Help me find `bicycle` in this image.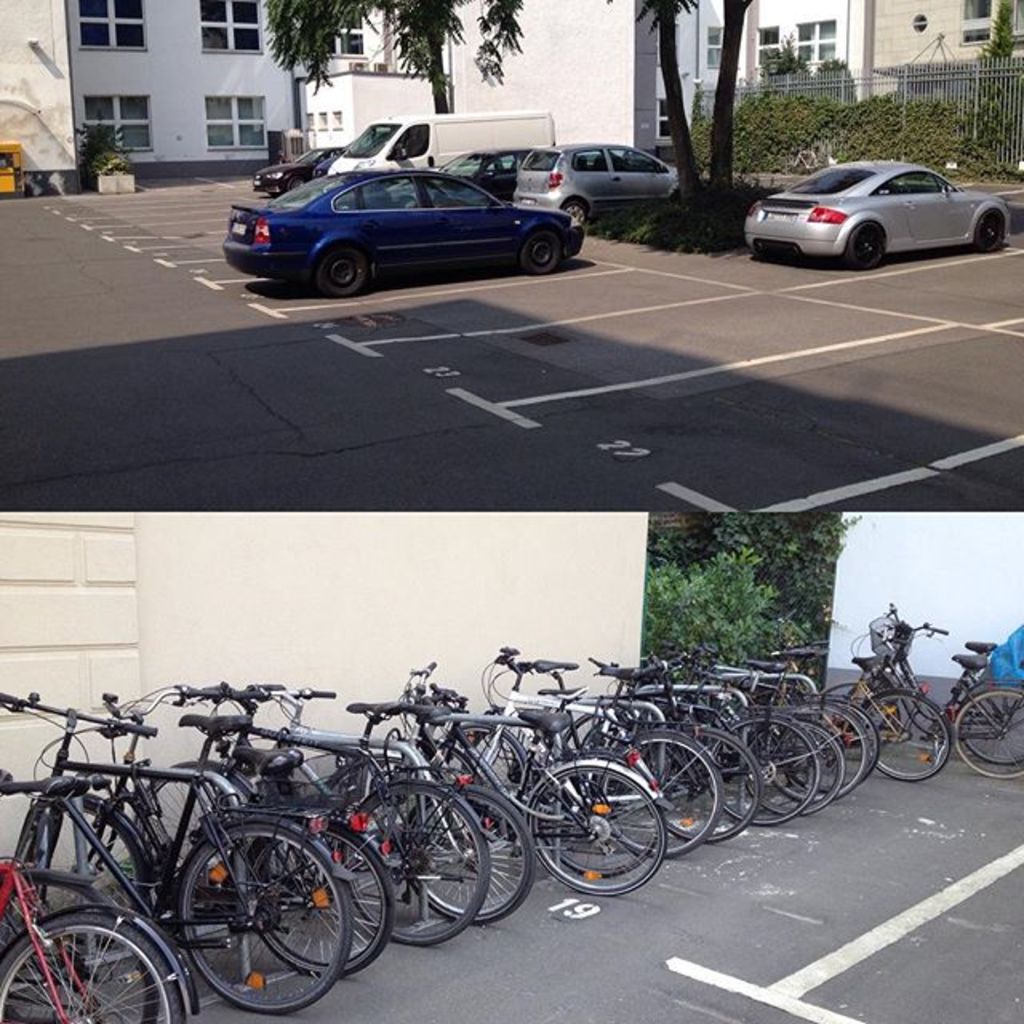
Found it: x1=0 y1=688 x2=395 y2=976.
